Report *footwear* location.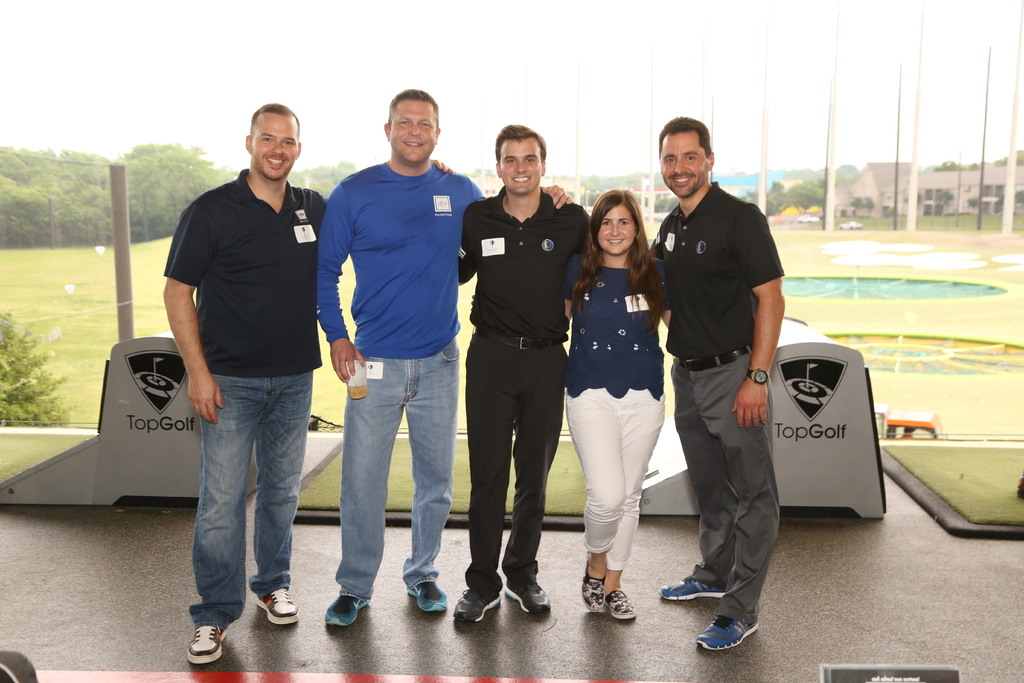
Report: <bbox>188, 625, 229, 664</bbox>.
